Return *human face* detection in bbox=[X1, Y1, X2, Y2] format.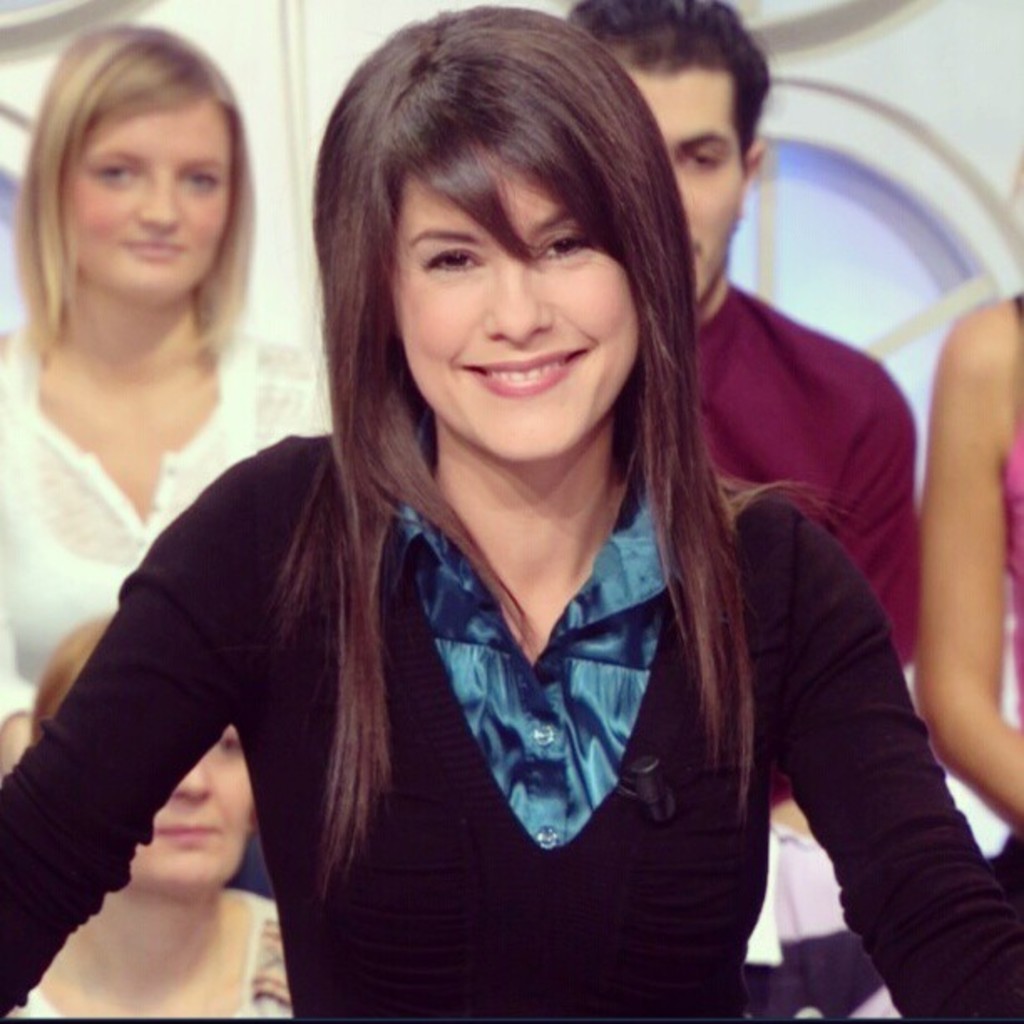
bbox=[64, 97, 231, 296].
